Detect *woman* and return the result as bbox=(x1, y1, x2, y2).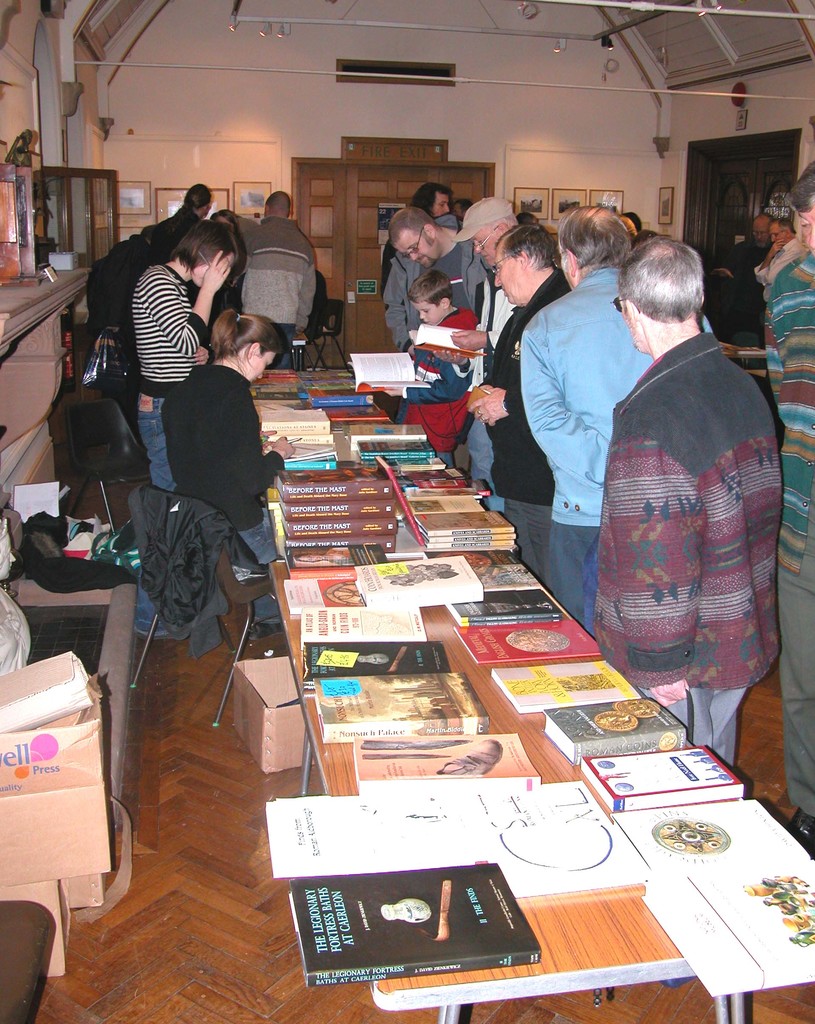
bbox=(162, 307, 297, 637).
